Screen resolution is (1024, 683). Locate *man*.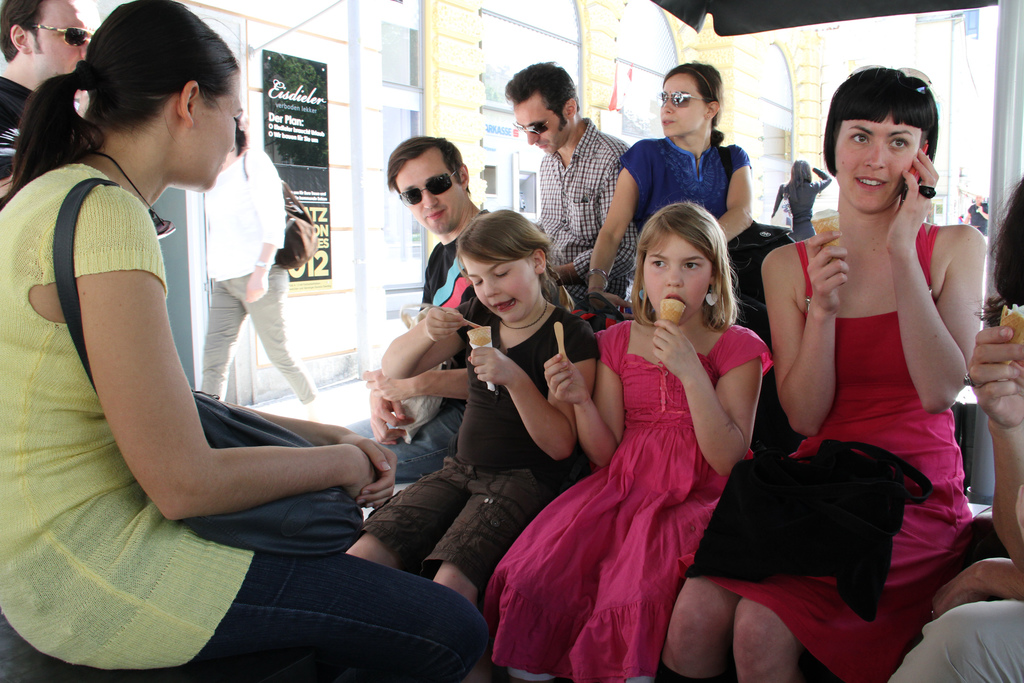
<bbox>509, 82, 644, 256</bbox>.
